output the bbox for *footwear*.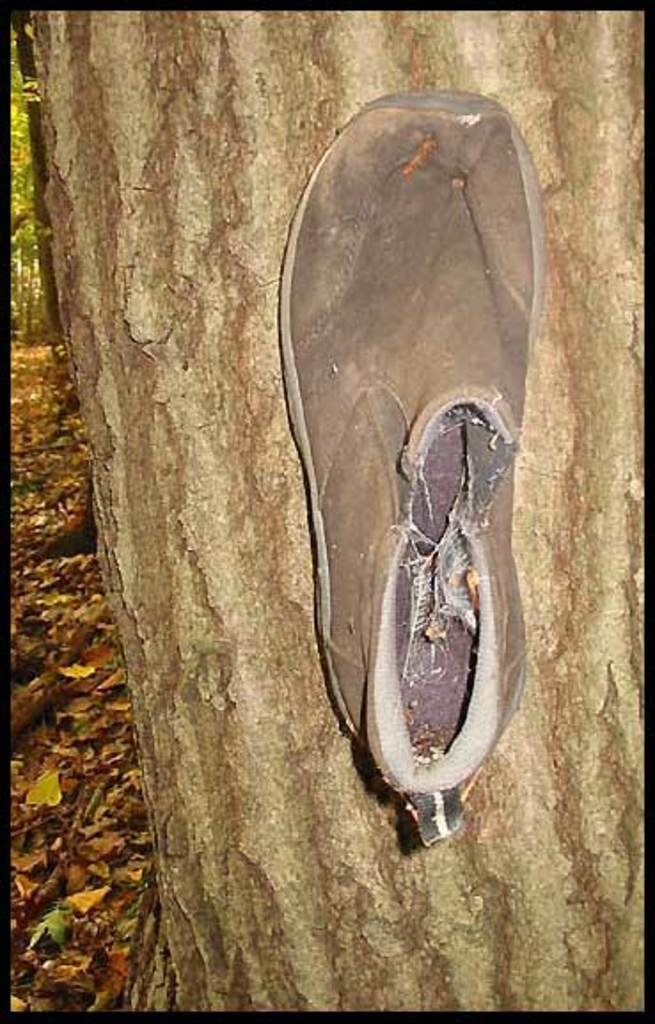
region(277, 71, 543, 898).
